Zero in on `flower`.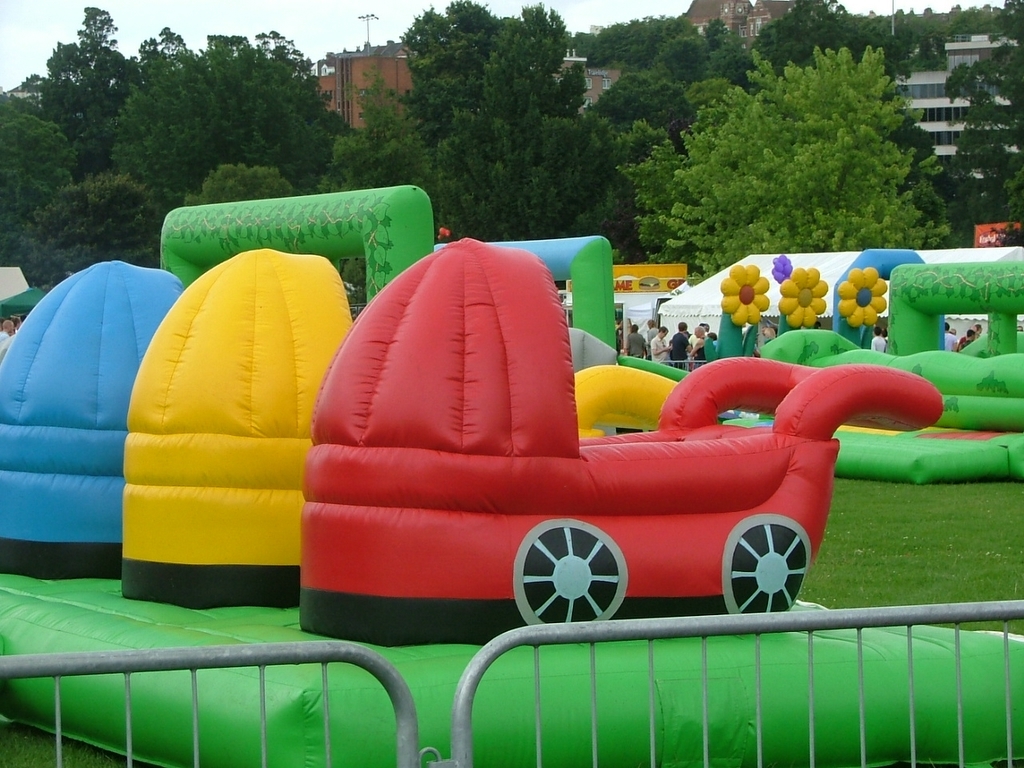
Zeroed in: x1=723 y1=264 x2=770 y2=326.
